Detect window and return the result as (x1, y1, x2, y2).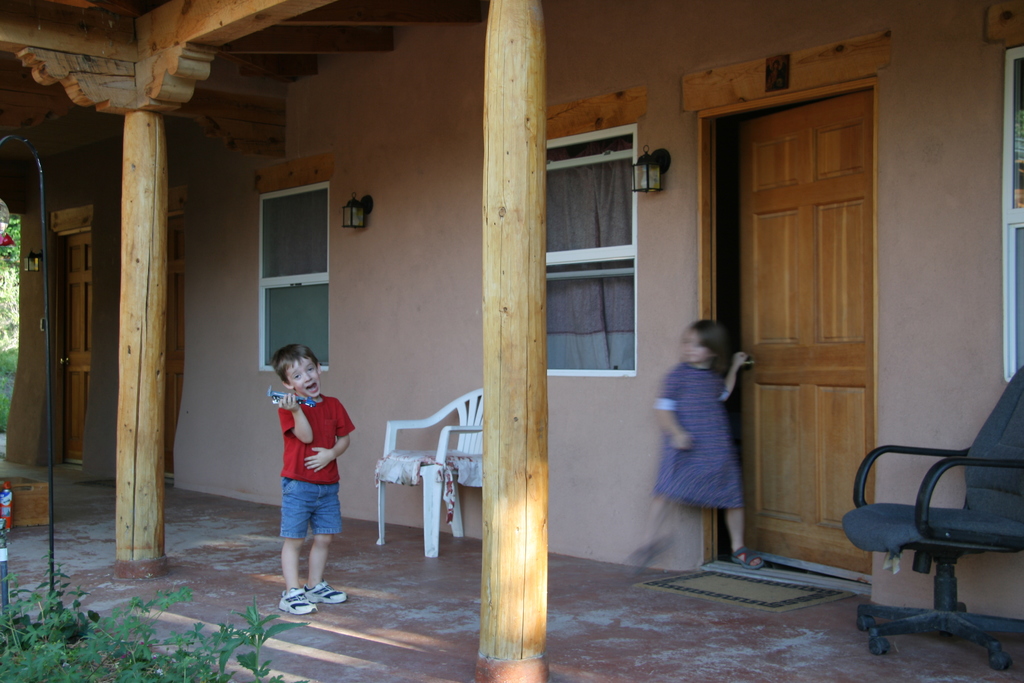
(543, 120, 634, 377).
